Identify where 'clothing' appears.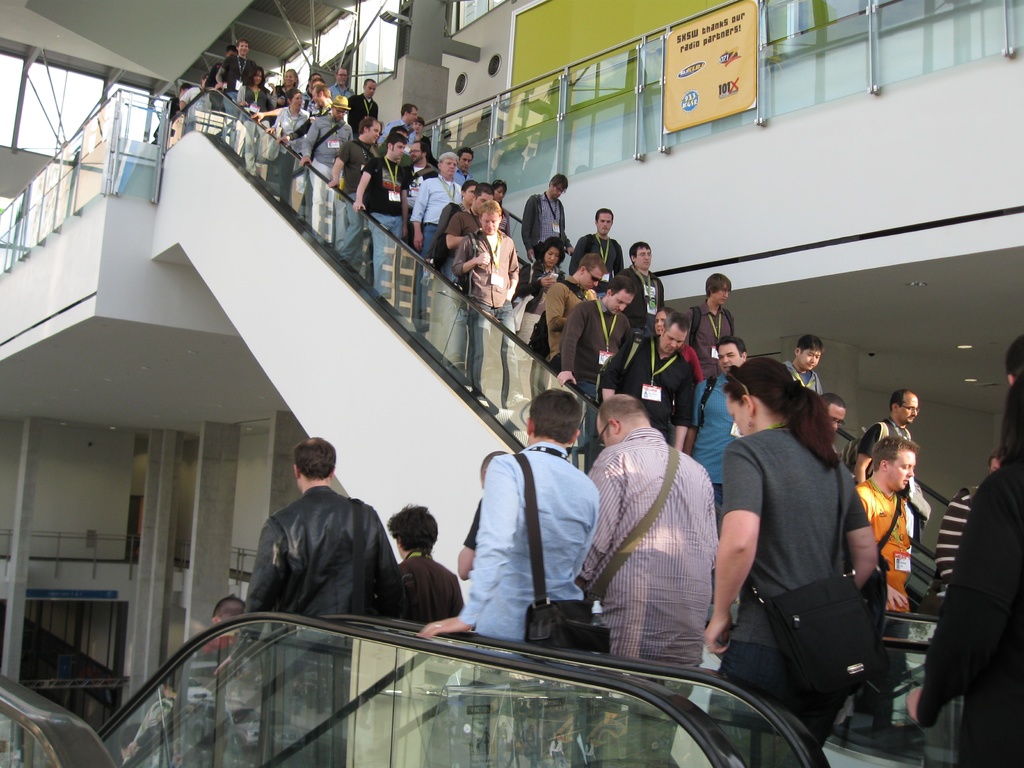
Appears at box=[274, 87, 307, 99].
